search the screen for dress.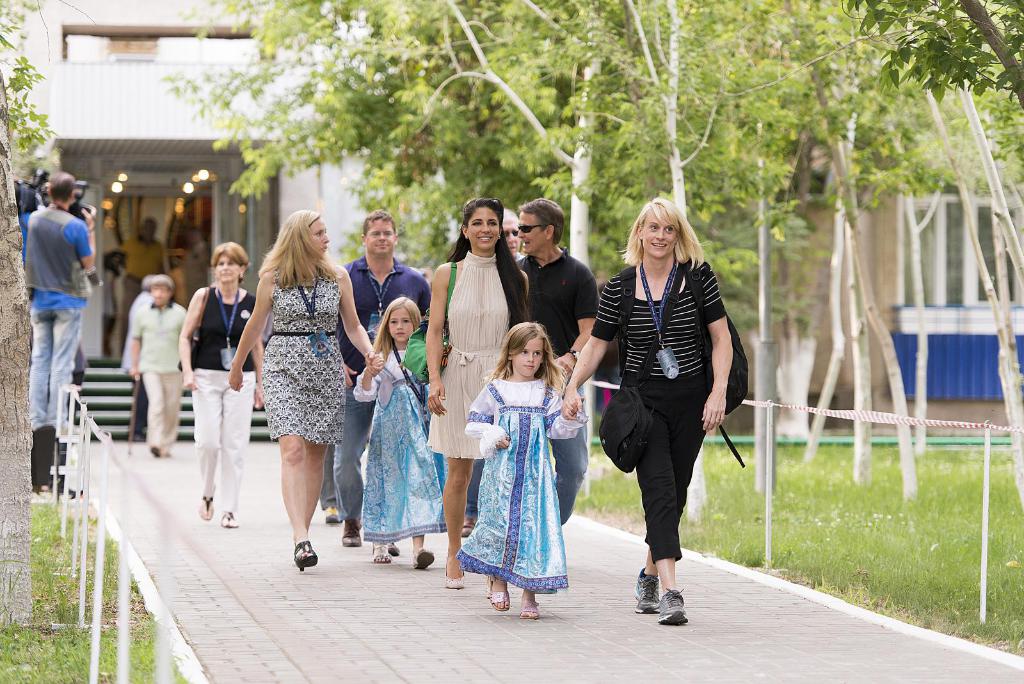
Found at BBox(456, 379, 586, 594).
